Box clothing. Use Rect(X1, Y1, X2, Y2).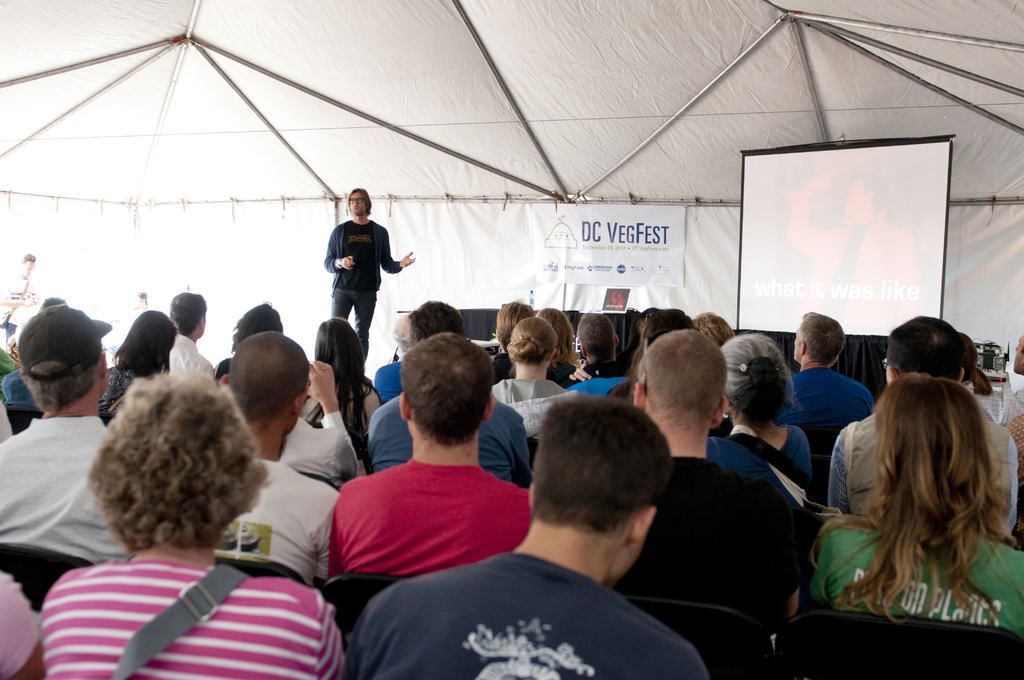
Rect(216, 356, 238, 378).
